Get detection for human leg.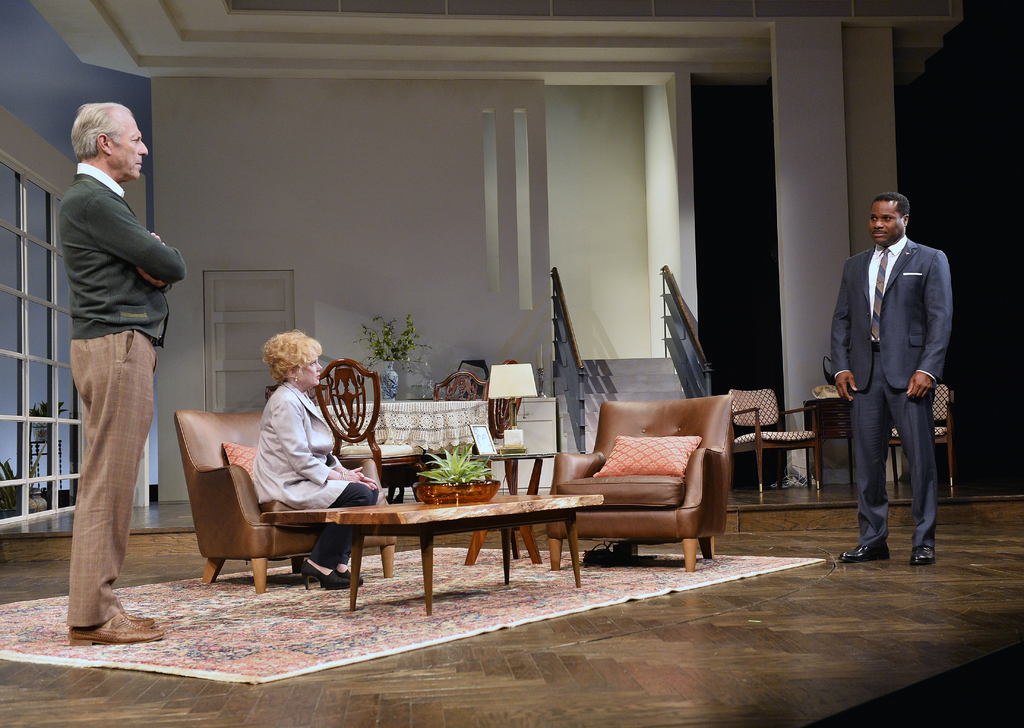
Detection: BBox(72, 335, 166, 645).
